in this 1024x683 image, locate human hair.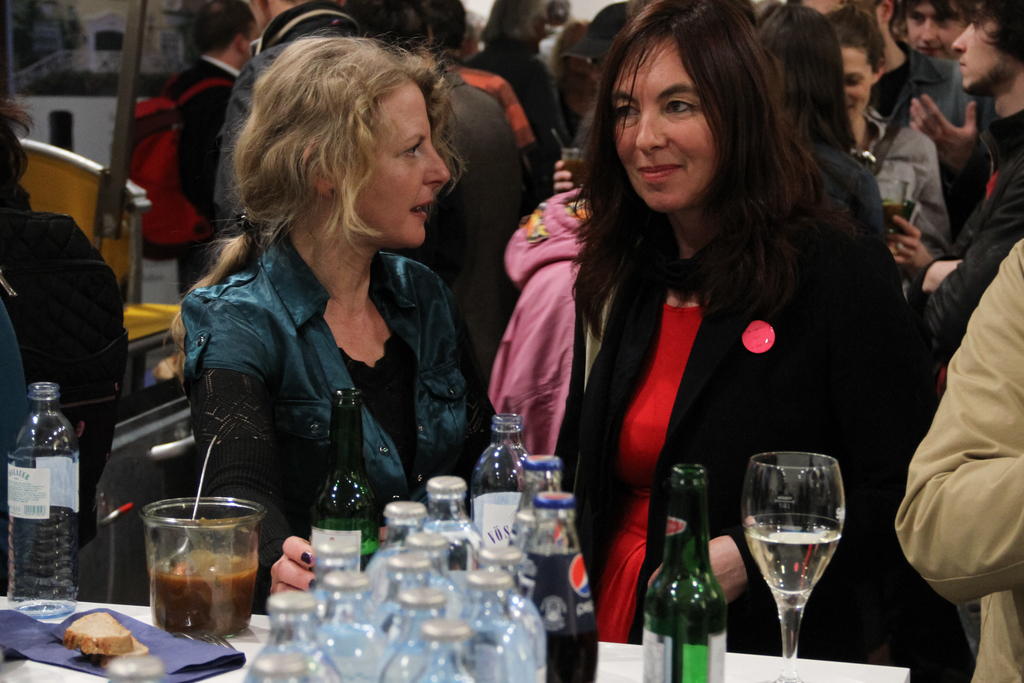
Bounding box: 831 0 886 70.
